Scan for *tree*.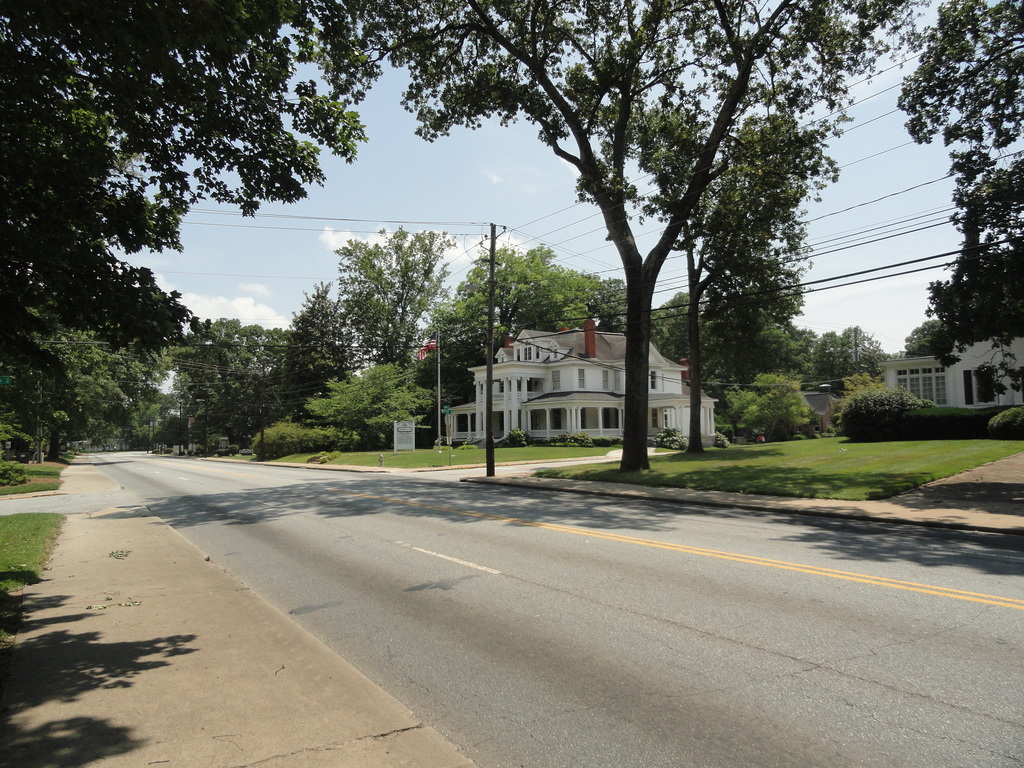
Scan result: 0, 0, 395, 352.
